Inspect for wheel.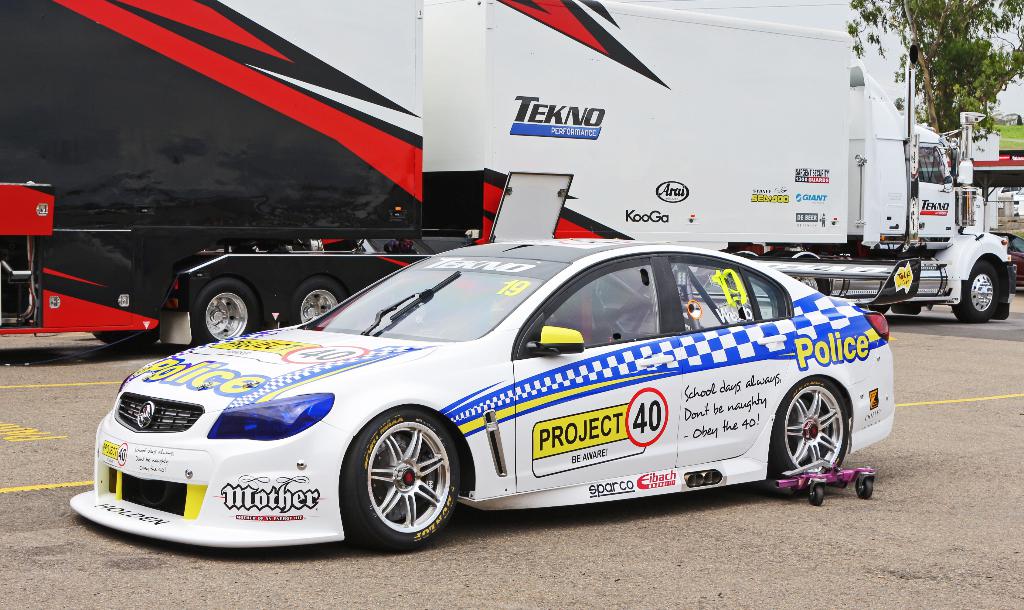
Inspection: l=950, t=257, r=1005, b=324.
